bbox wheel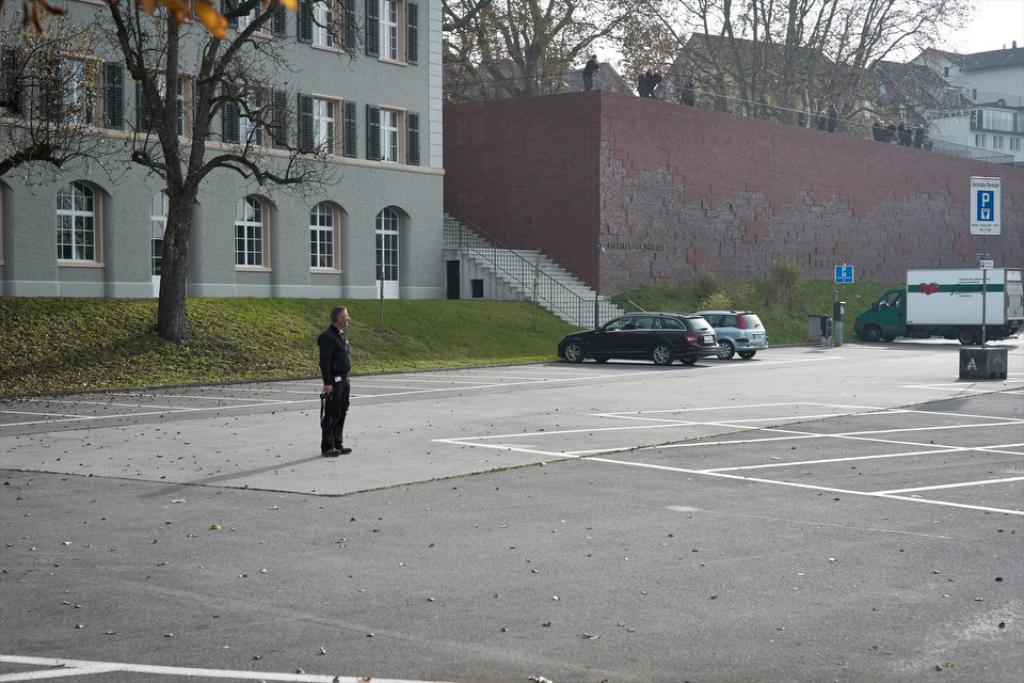
{"left": 679, "top": 359, "right": 695, "bottom": 365}
